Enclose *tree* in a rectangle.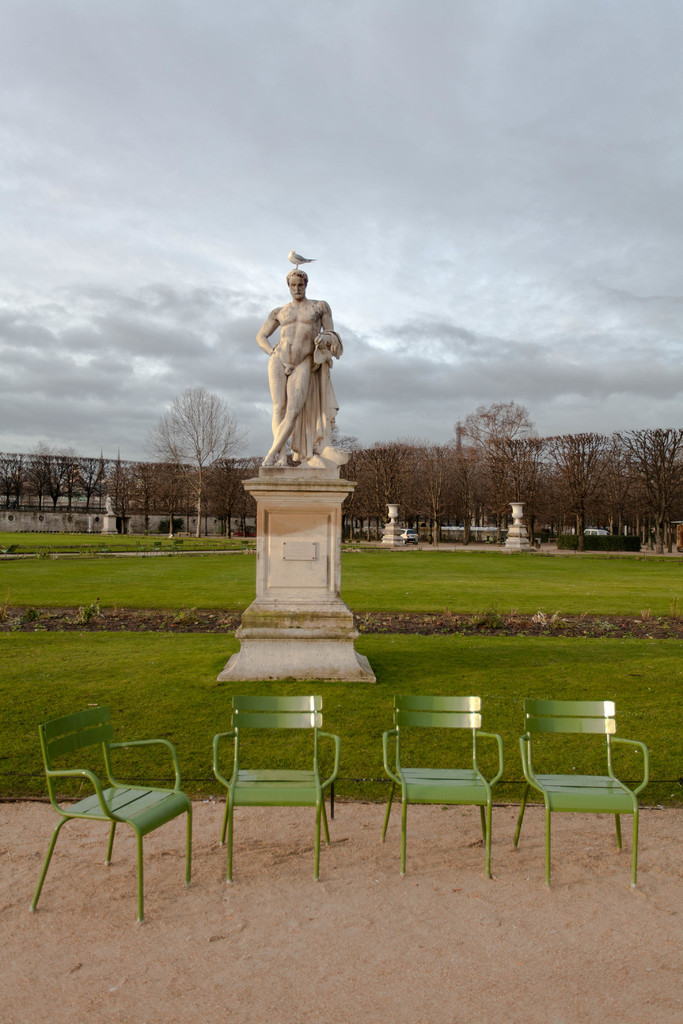
(213, 458, 248, 540).
